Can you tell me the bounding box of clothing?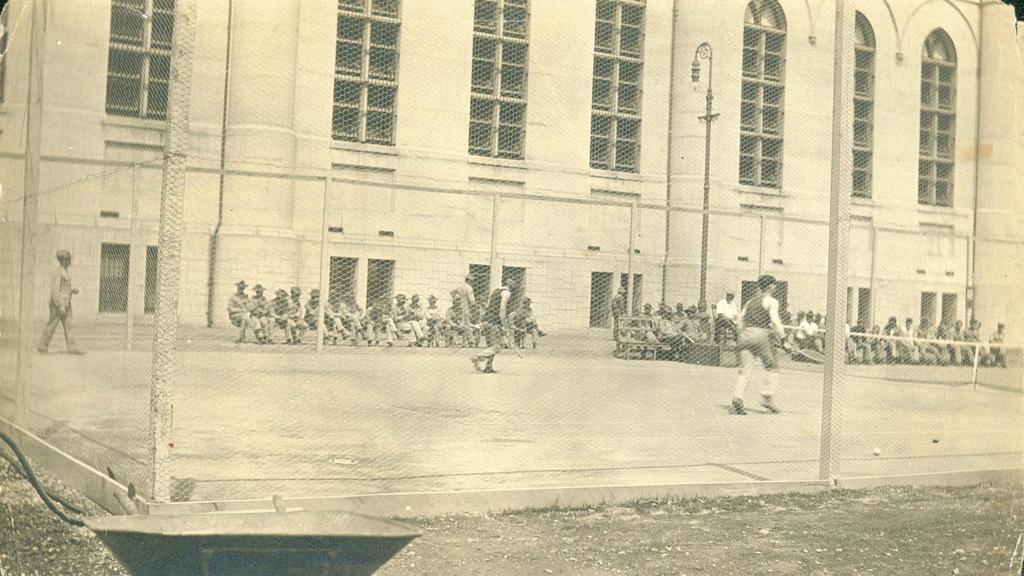
637/311/659/334.
